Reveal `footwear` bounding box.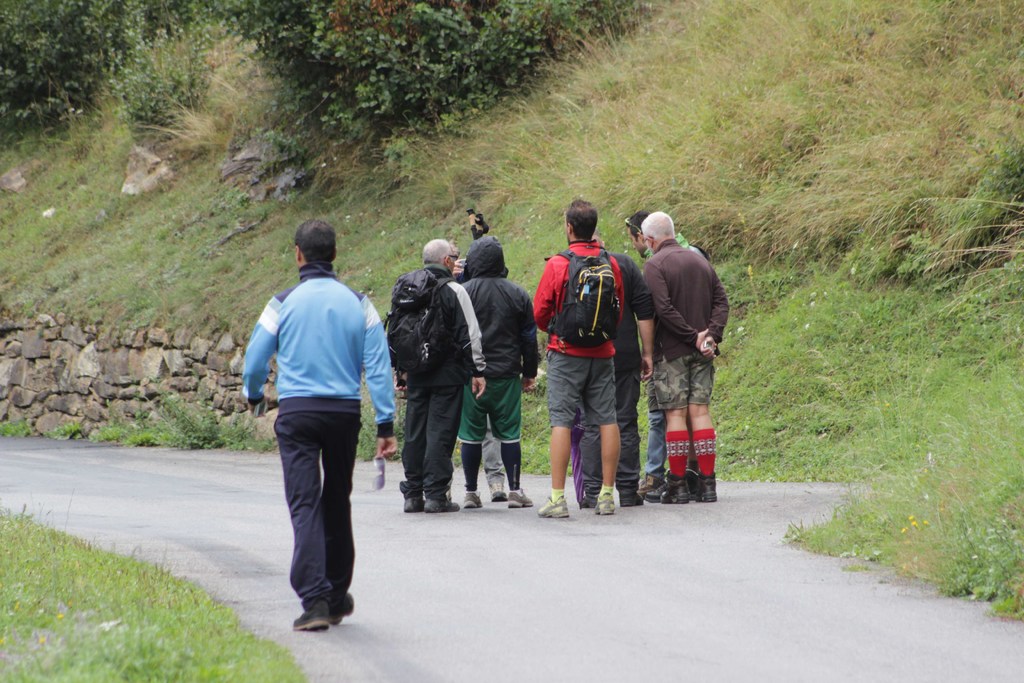
Revealed: [332,594,357,625].
